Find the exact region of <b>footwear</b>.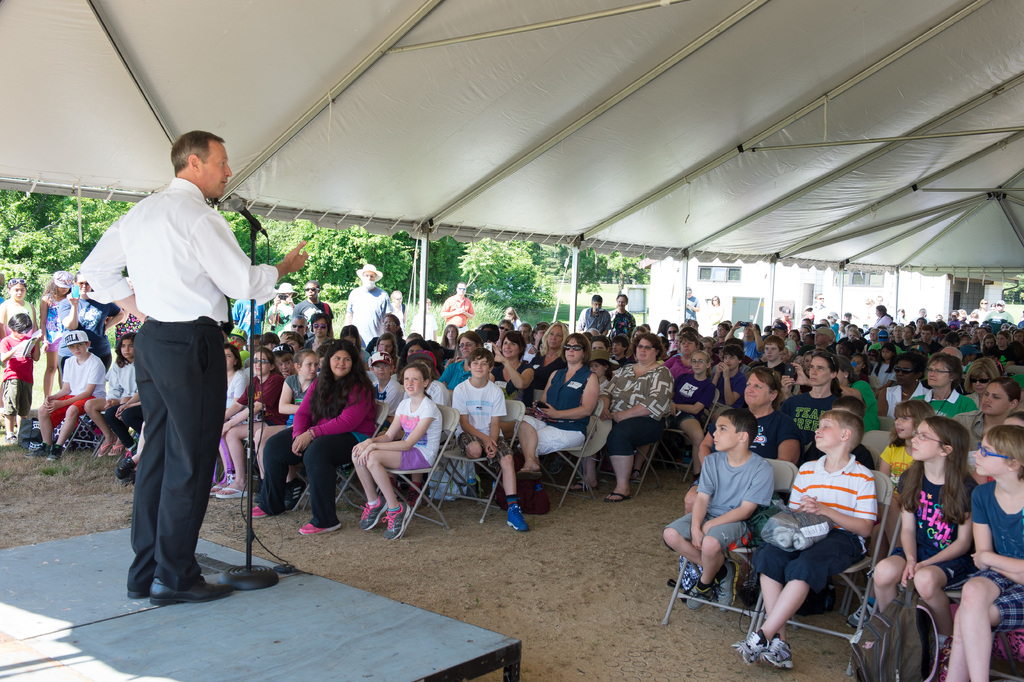
Exact region: Rect(565, 479, 598, 490).
